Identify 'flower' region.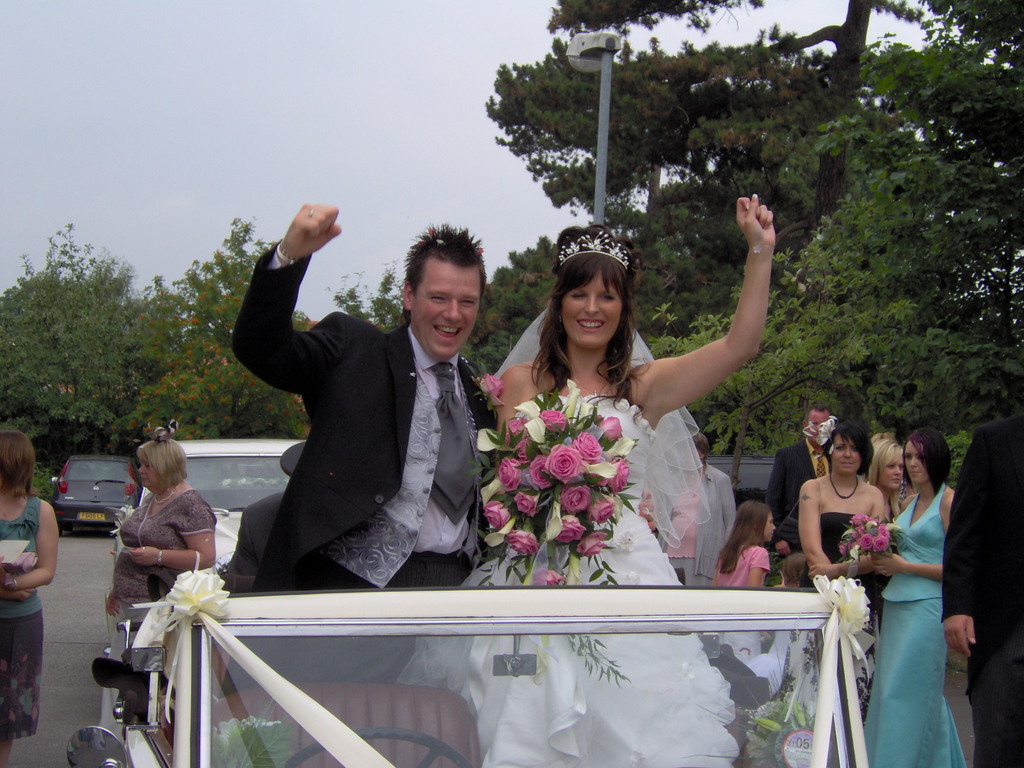
Region: BBox(588, 457, 628, 491).
